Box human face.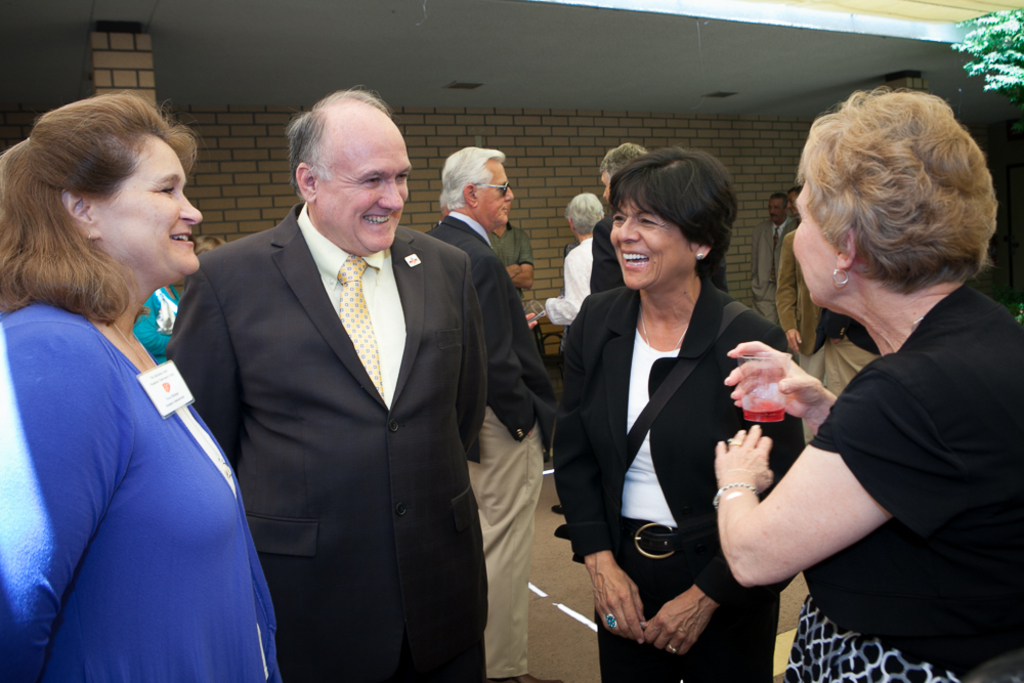
[788,167,846,304].
